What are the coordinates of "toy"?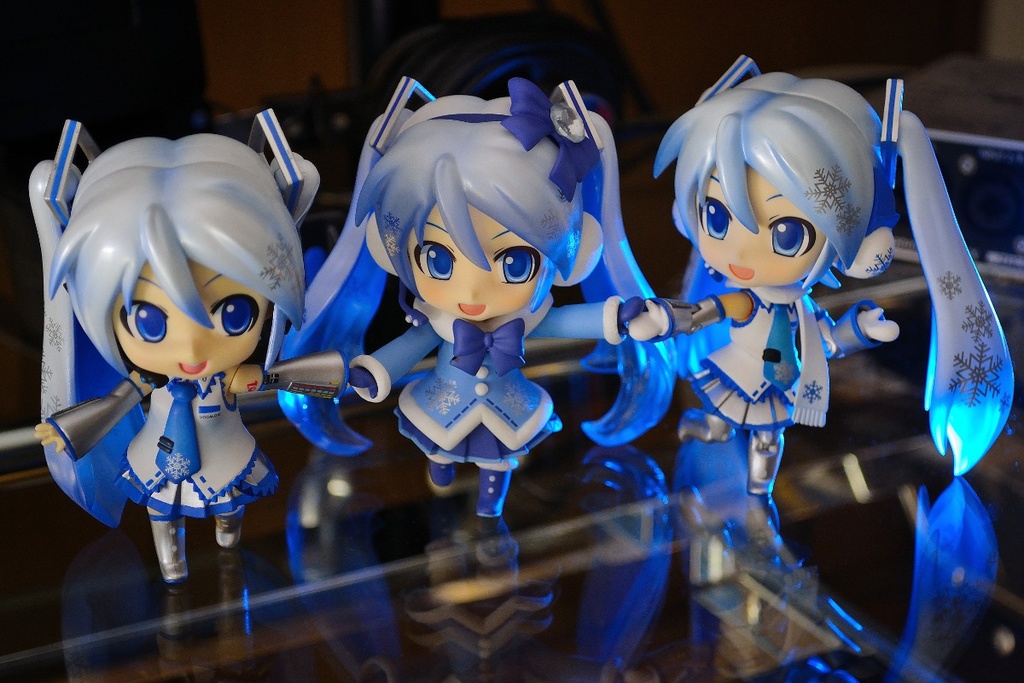
(628, 55, 1014, 502).
